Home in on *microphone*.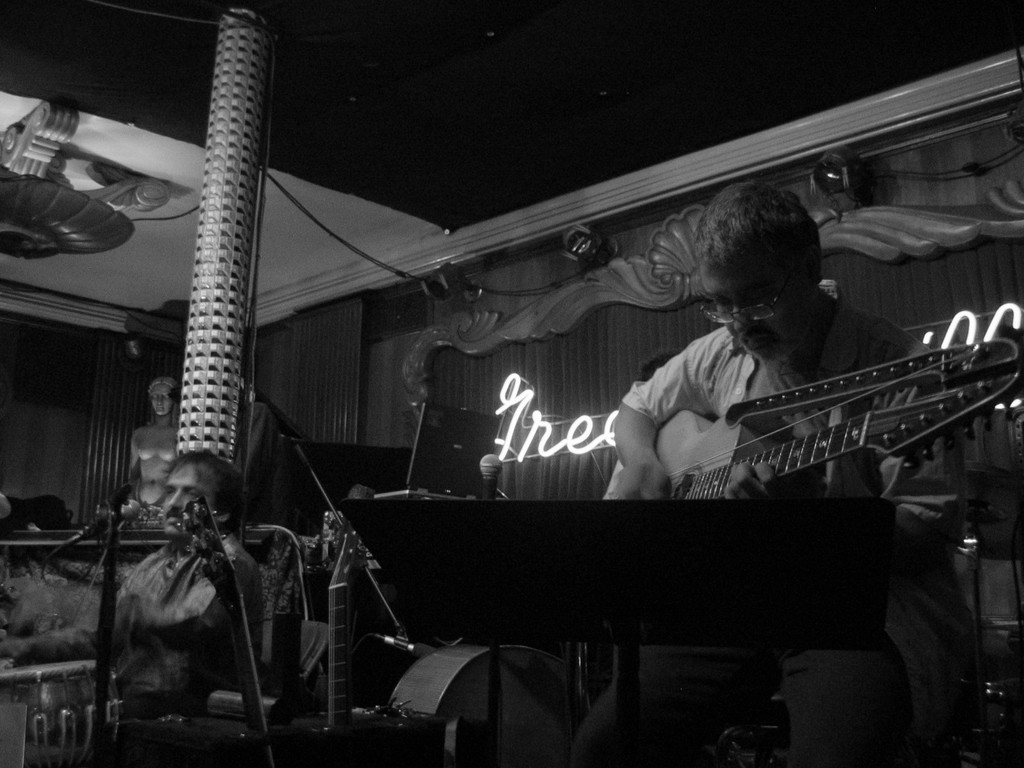
Homed in at bbox=[78, 497, 142, 545].
